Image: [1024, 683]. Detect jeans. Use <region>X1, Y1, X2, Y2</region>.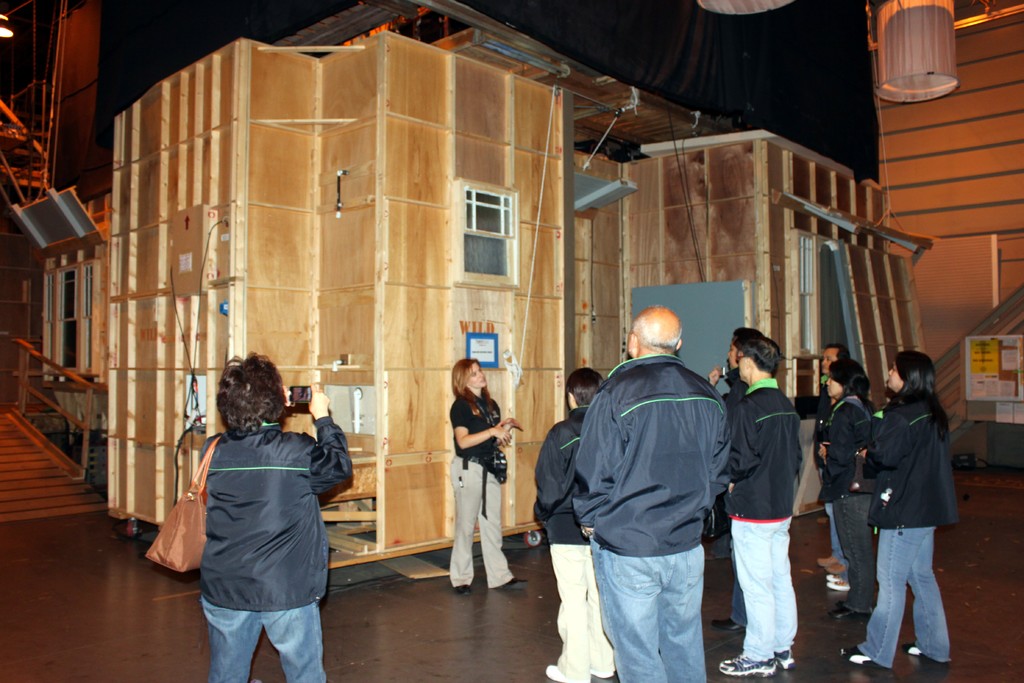
<region>588, 539, 704, 682</region>.
